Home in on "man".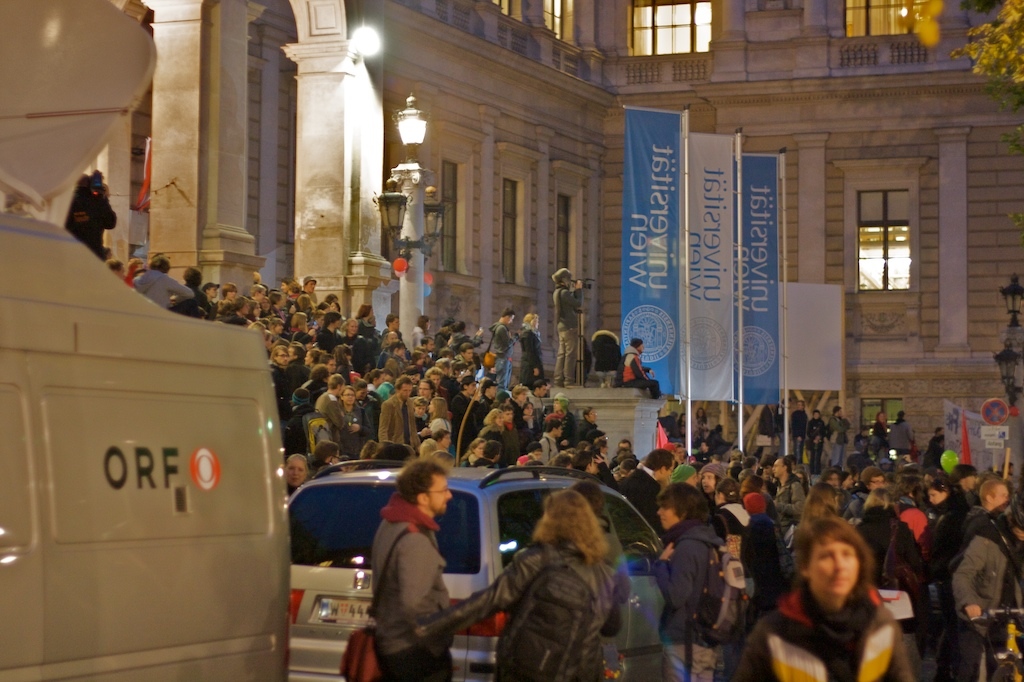
Homed in at l=621, t=450, r=674, b=533.
